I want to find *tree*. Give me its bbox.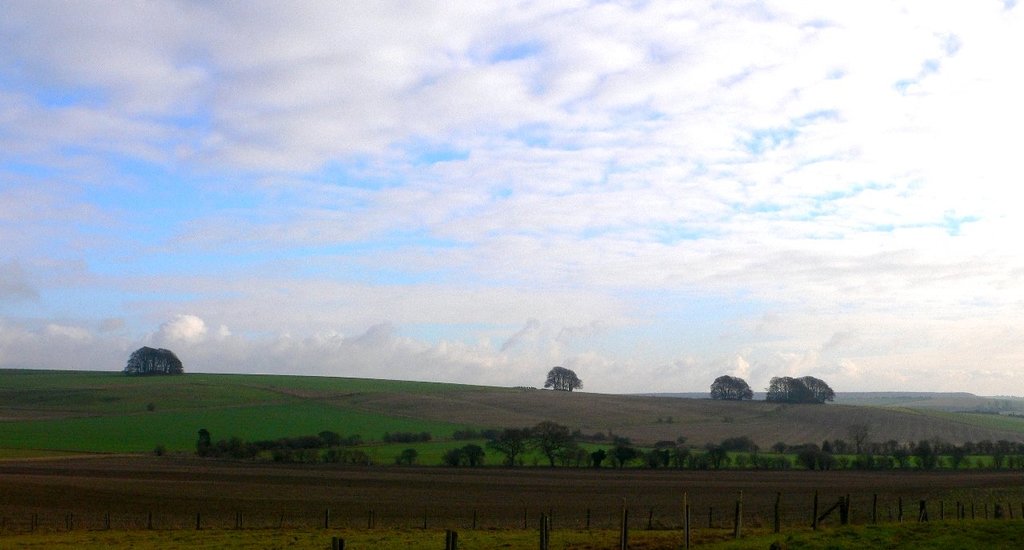
crop(609, 445, 641, 465).
